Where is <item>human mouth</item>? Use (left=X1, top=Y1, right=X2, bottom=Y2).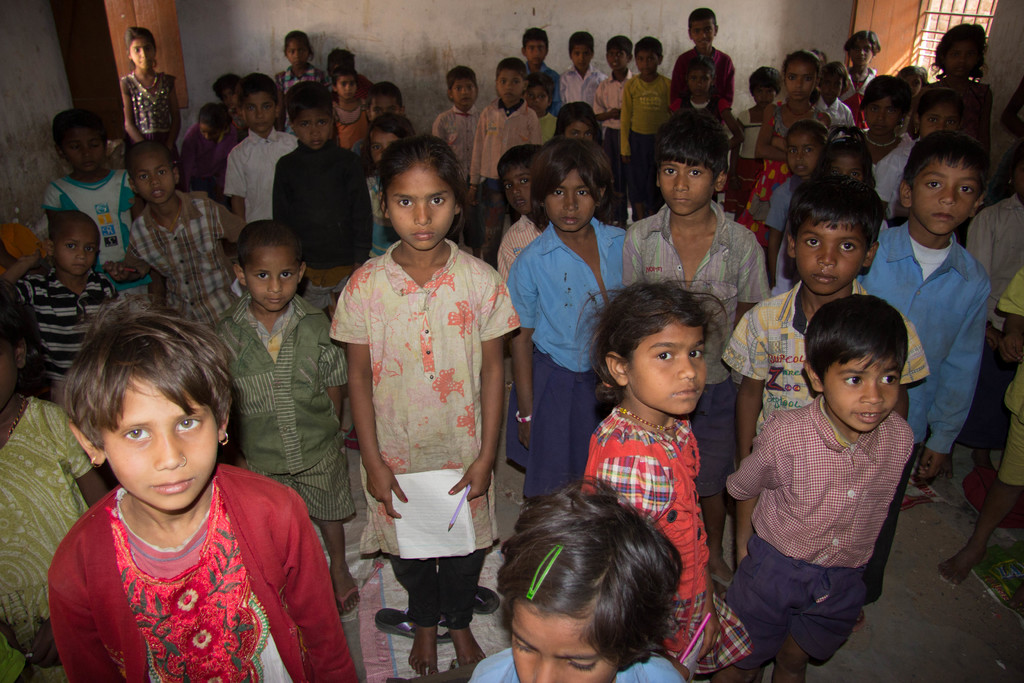
(left=416, top=229, right=433, bottom=239).
